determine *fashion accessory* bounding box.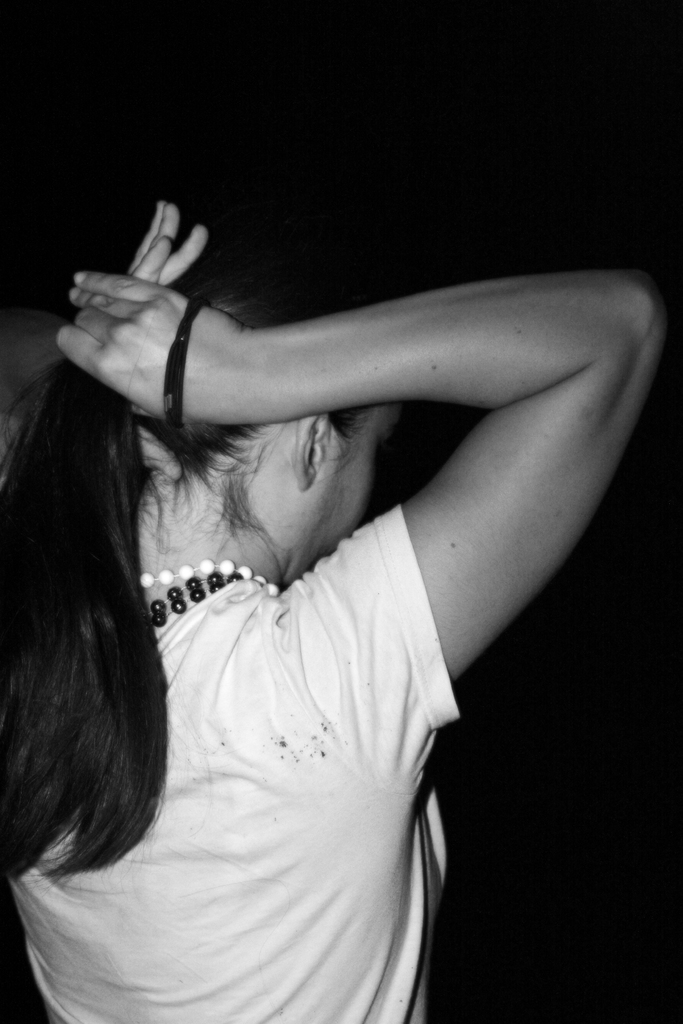
Determined: bbox=(160, 292, 211, 433).
